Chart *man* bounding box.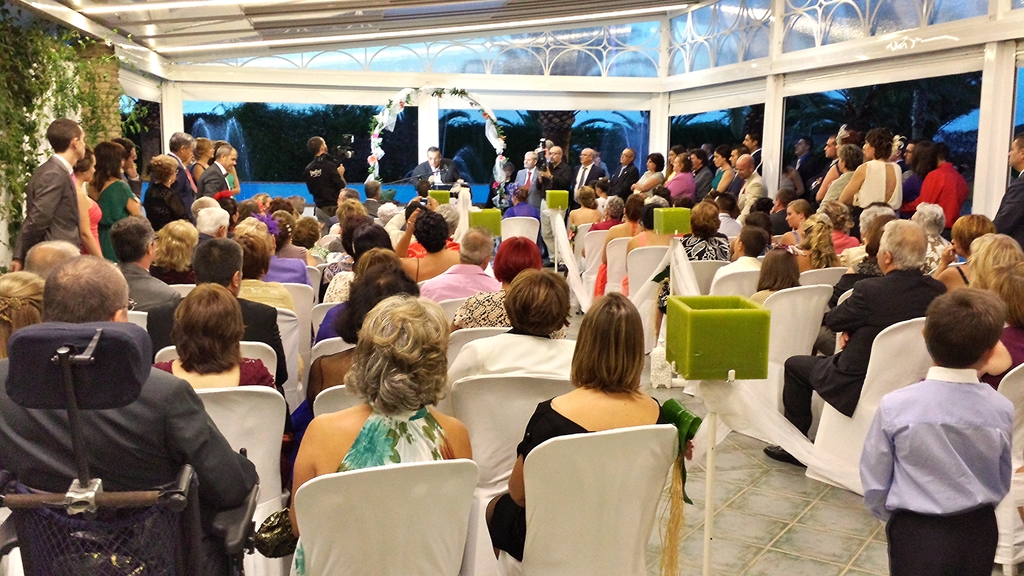
Charted: detection(165, 133, 199, 214).
